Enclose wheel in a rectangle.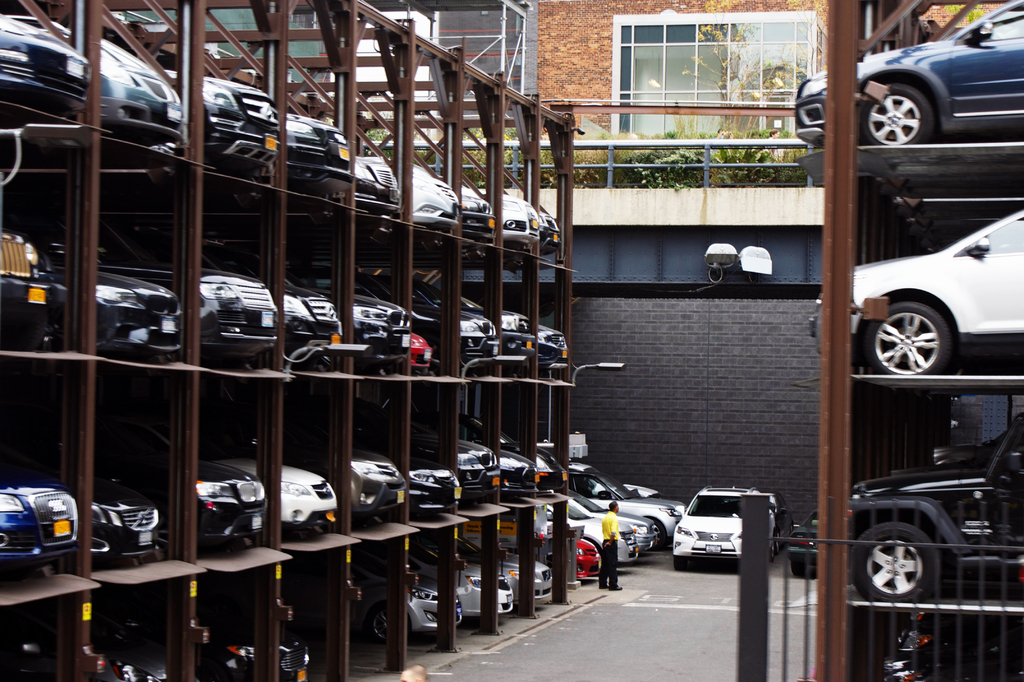
<region>855, 78, 939, 146</region>.
